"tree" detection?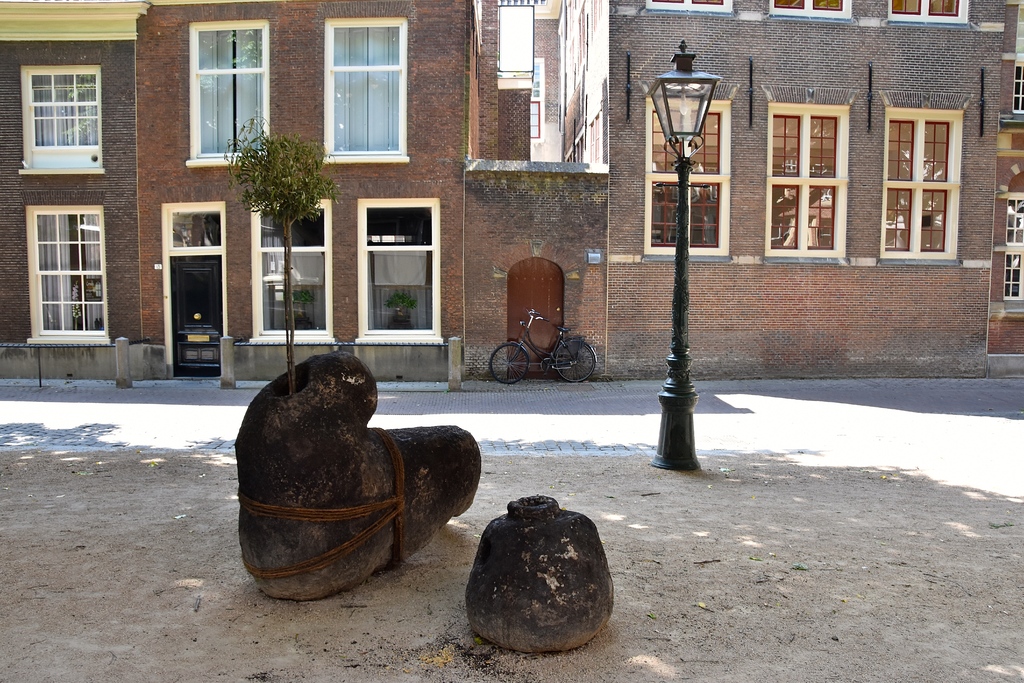
bbox(224, 124, 329, 410)
